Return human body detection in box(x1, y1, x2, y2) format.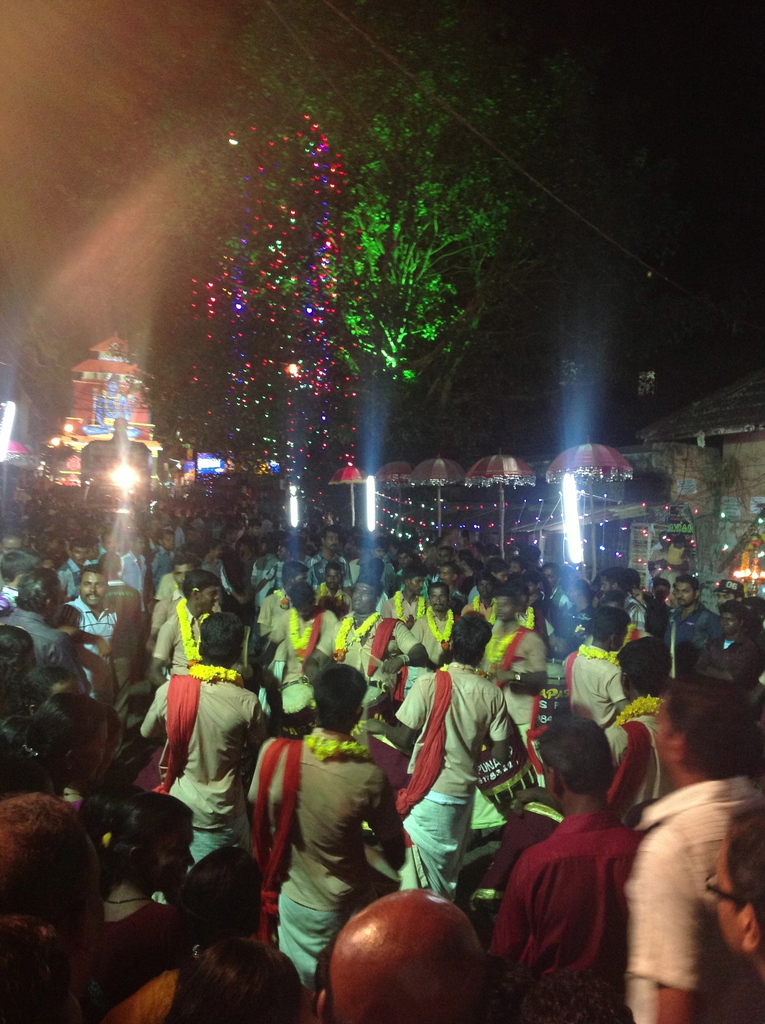
box(399, 600, 513, 879).
